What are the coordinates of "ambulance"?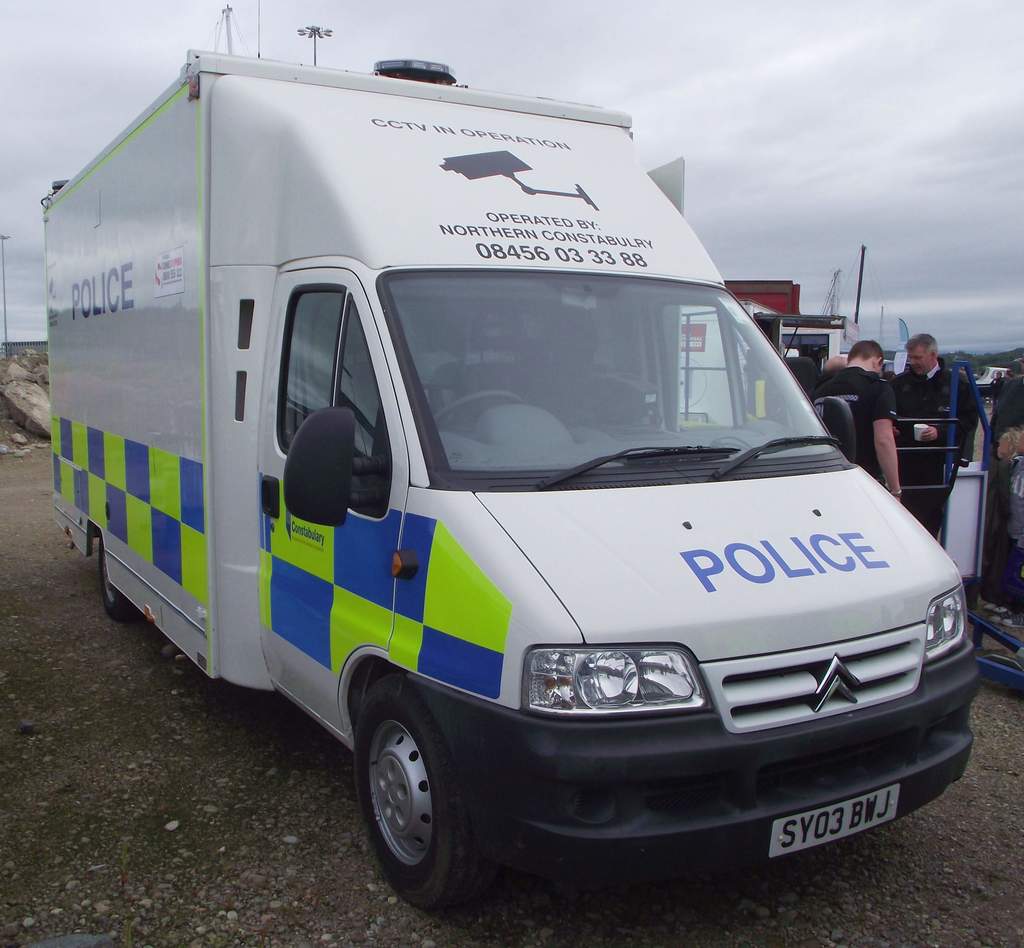
(24,37,977,913).
